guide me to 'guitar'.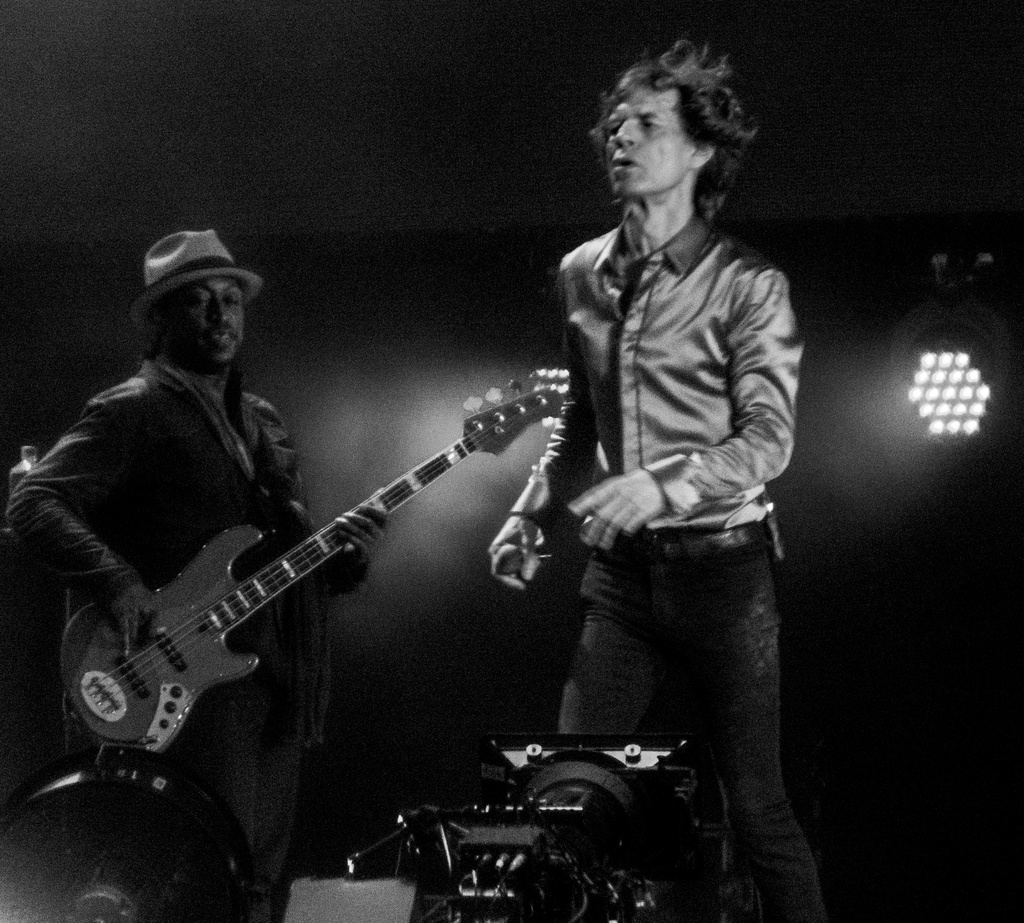
Guidance: <box>61,364,566,744</box>.
